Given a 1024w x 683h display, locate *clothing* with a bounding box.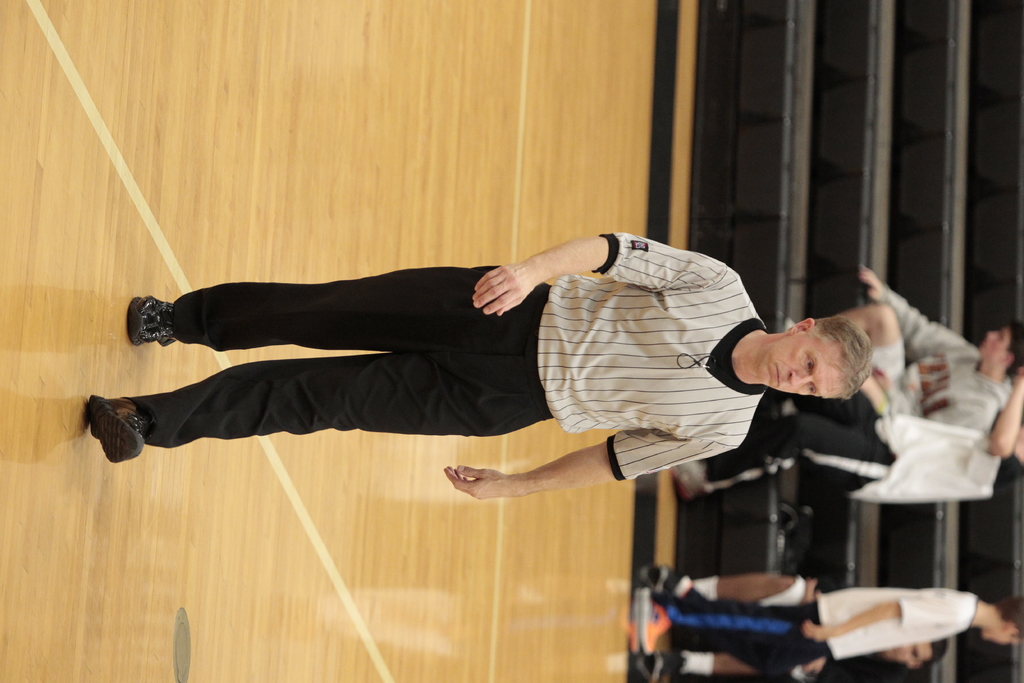
Located: 758:575:906:682.
